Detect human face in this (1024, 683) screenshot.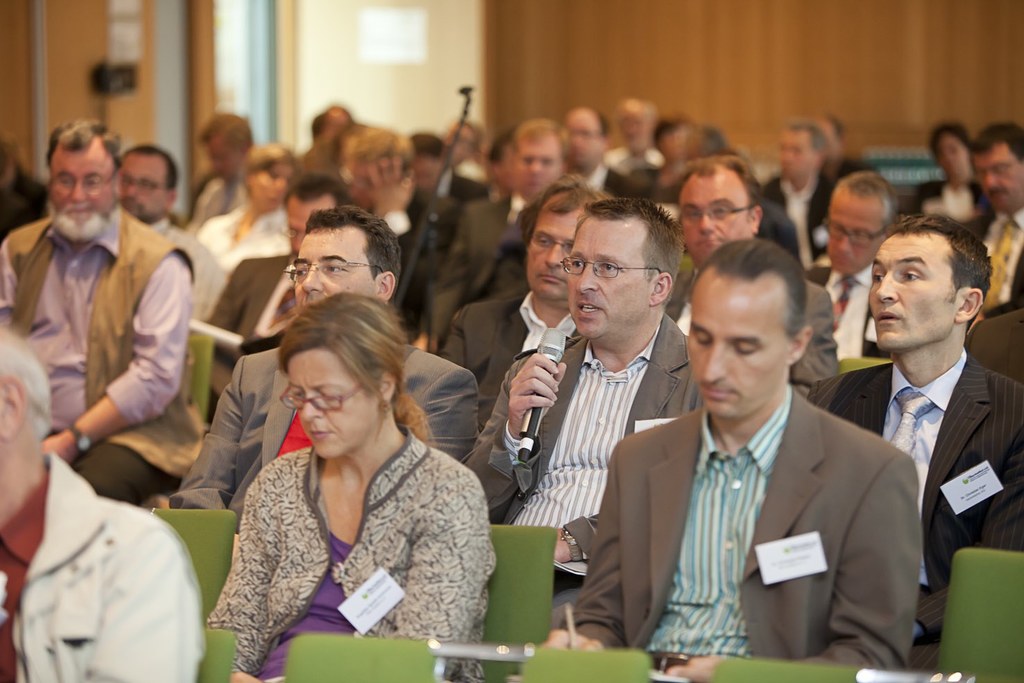
Detection: <region>522, 209, 579, 301</region>.
